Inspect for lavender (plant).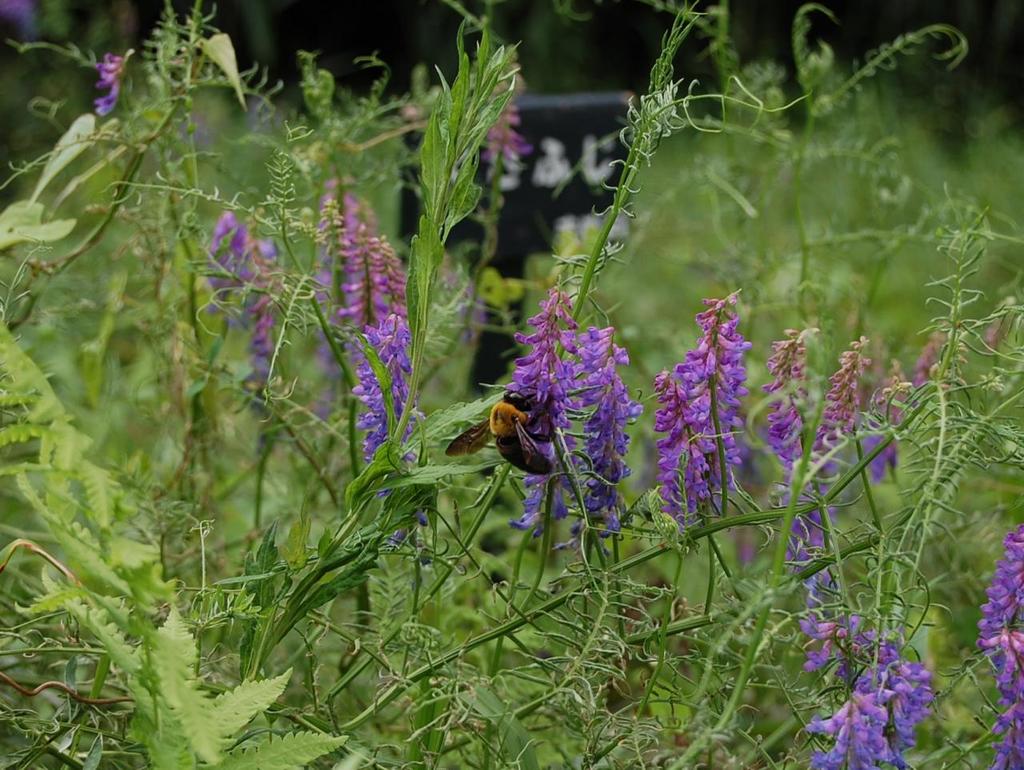
Inspection: bbox=(797, 607, 908, 684).
